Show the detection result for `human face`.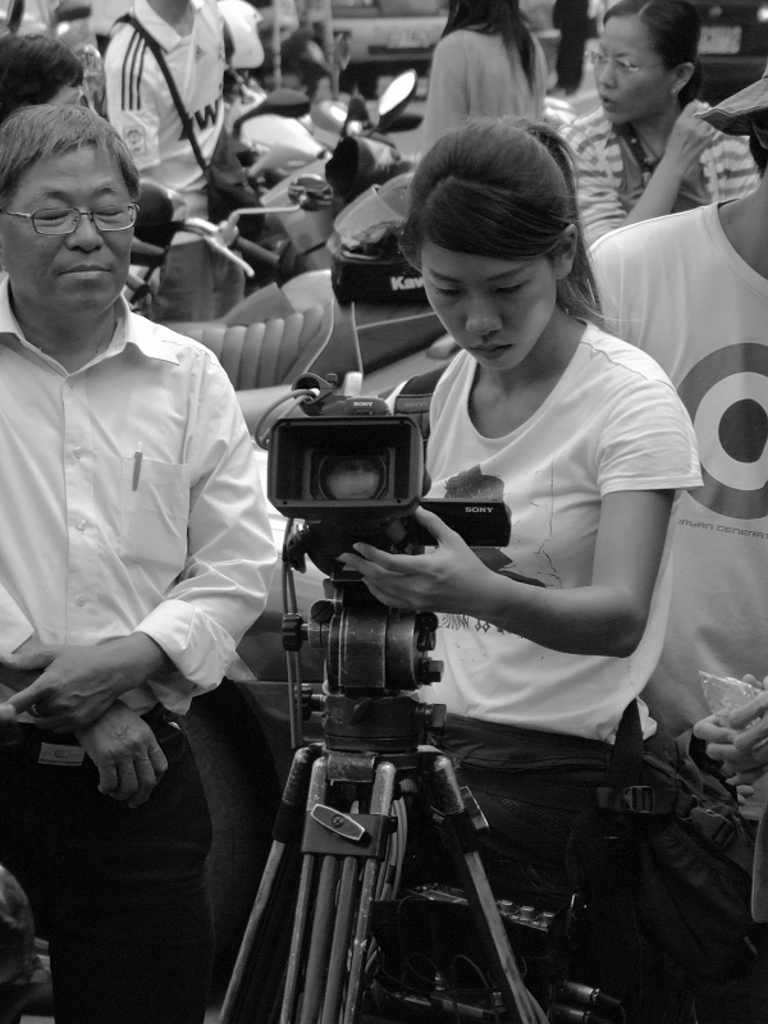
x1=1, y1=138, x2=132, y2=321.
